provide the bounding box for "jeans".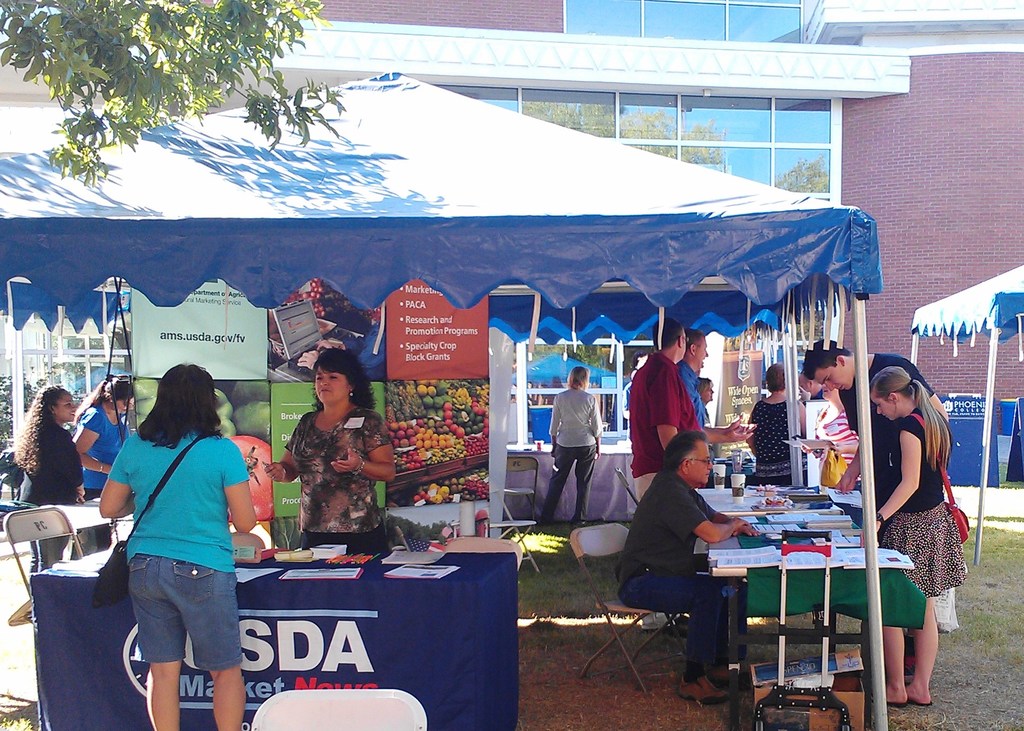
{"left": 535, "top": 442, "right": 590, "bottom": 532}.
